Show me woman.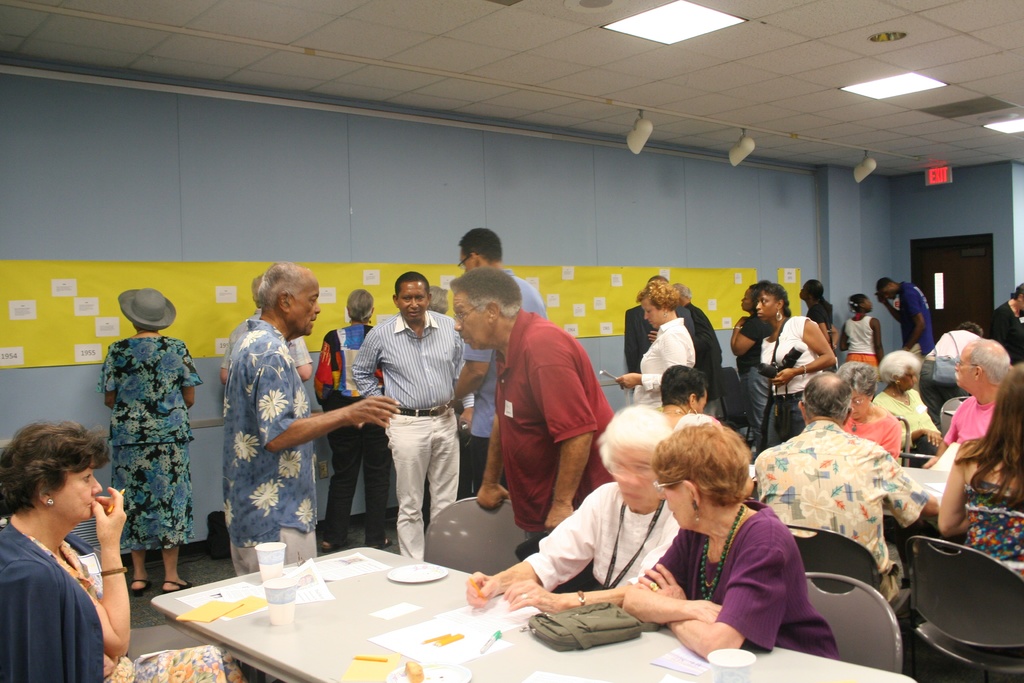
woman is here: region(627, 281, 721, 416).
